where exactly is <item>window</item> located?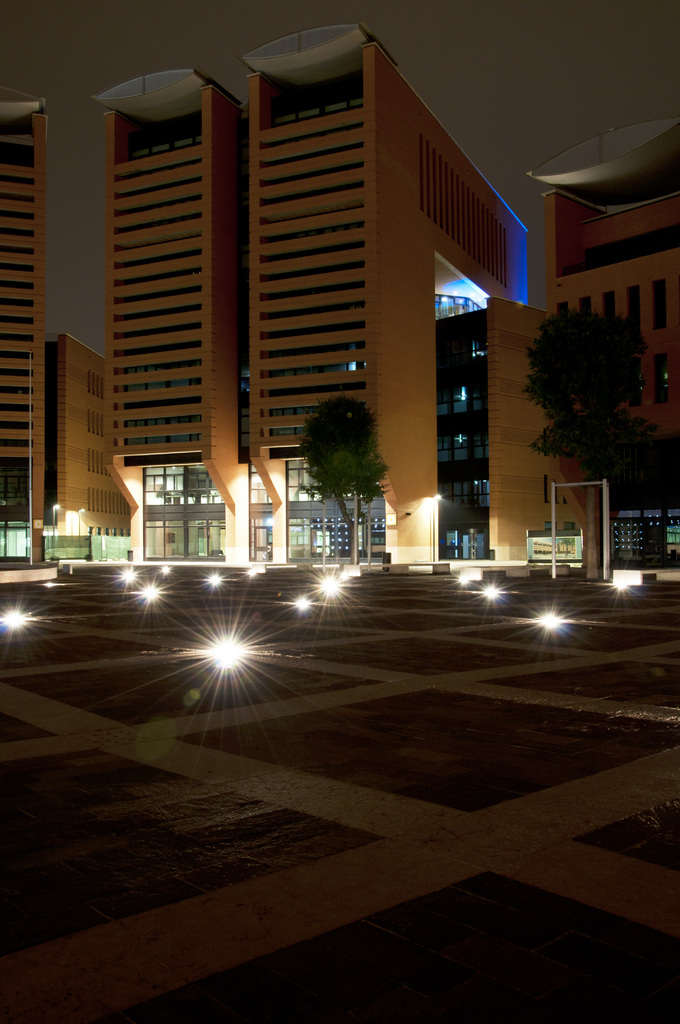
Its bounding box is 557:302:571:319.
